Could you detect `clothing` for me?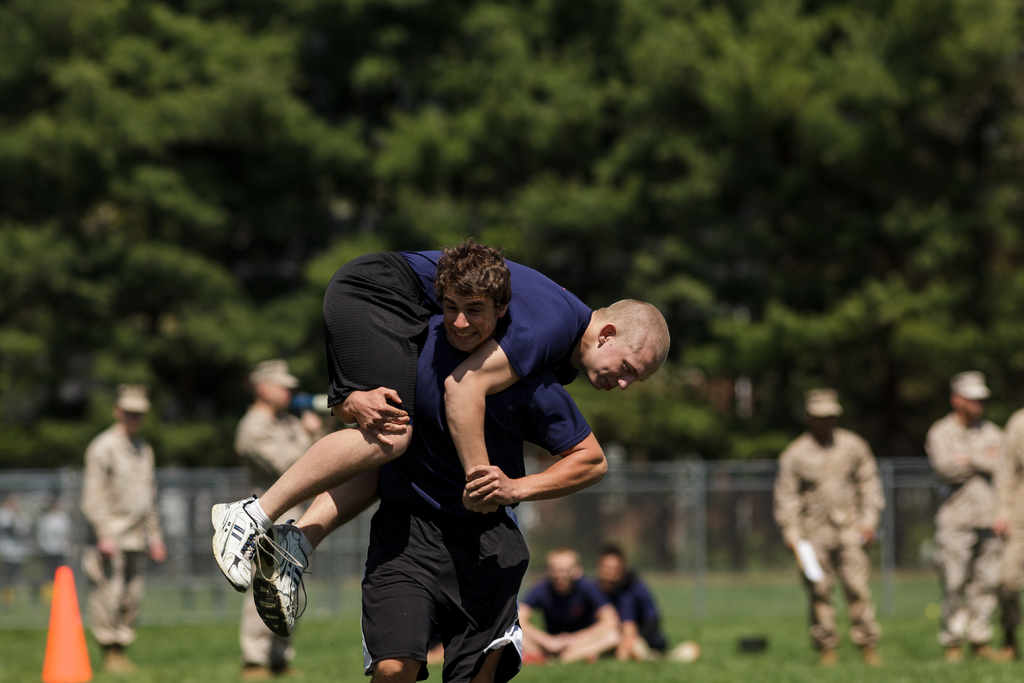
Detection result: l=984, t=415, r=1023, b=635.
